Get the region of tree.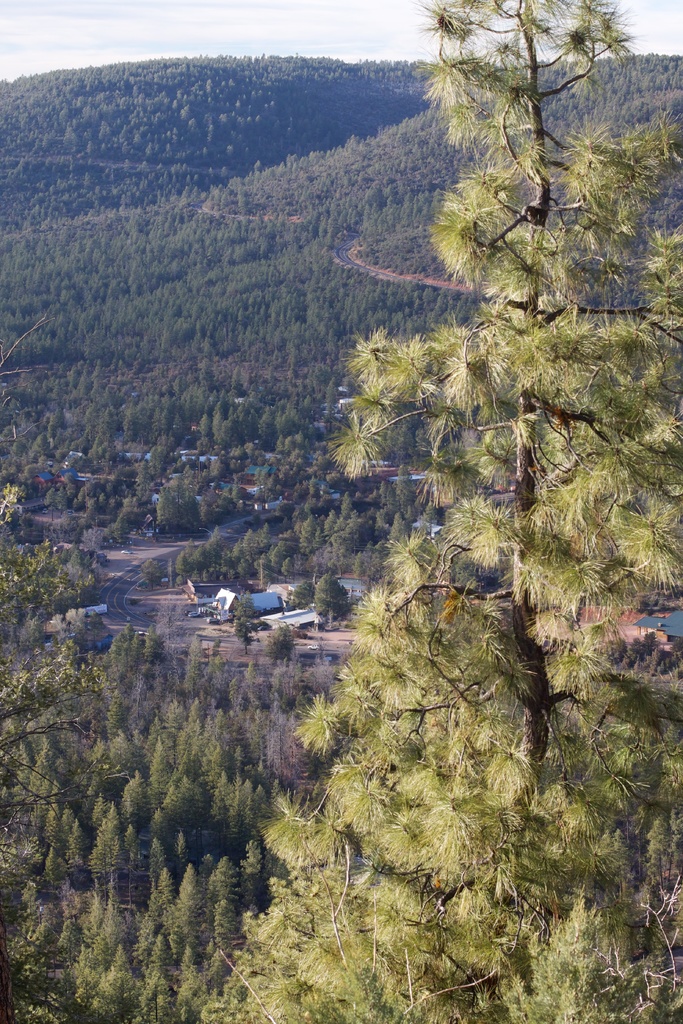
<region>386, 472, 421, 542</region>.
